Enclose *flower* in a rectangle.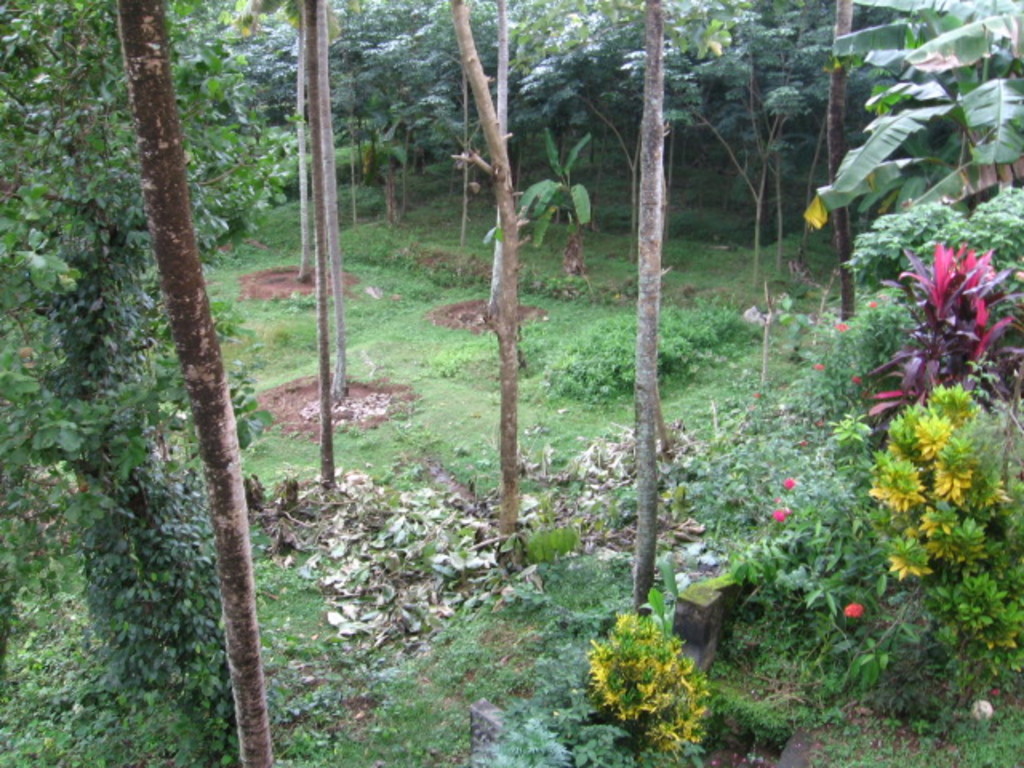
pyautogui.locateOnScreen(781, 478, 795, 488).
